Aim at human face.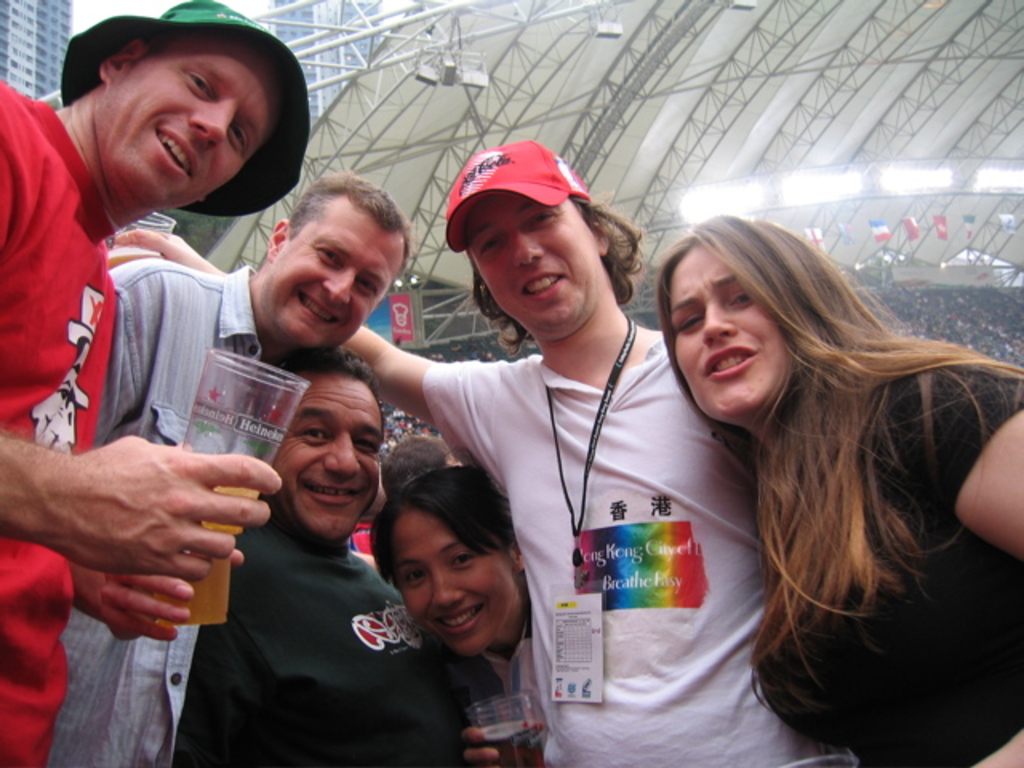
Aimed at 277,206,402,347.
